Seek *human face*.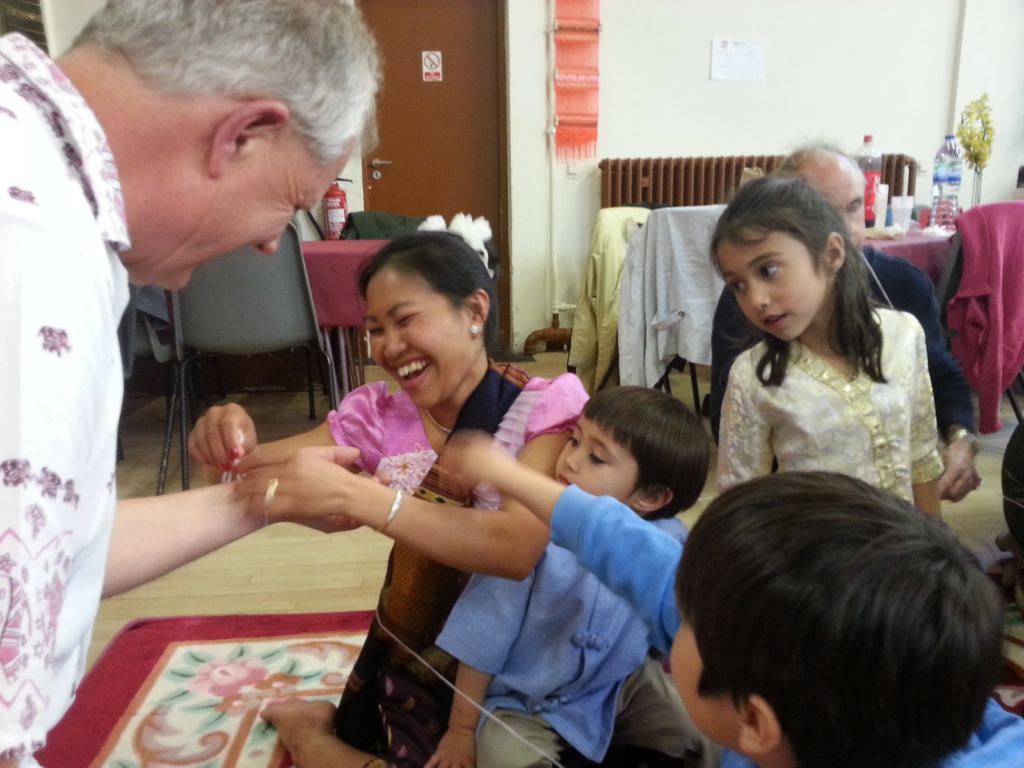
box(803, 167, 868, 248).
